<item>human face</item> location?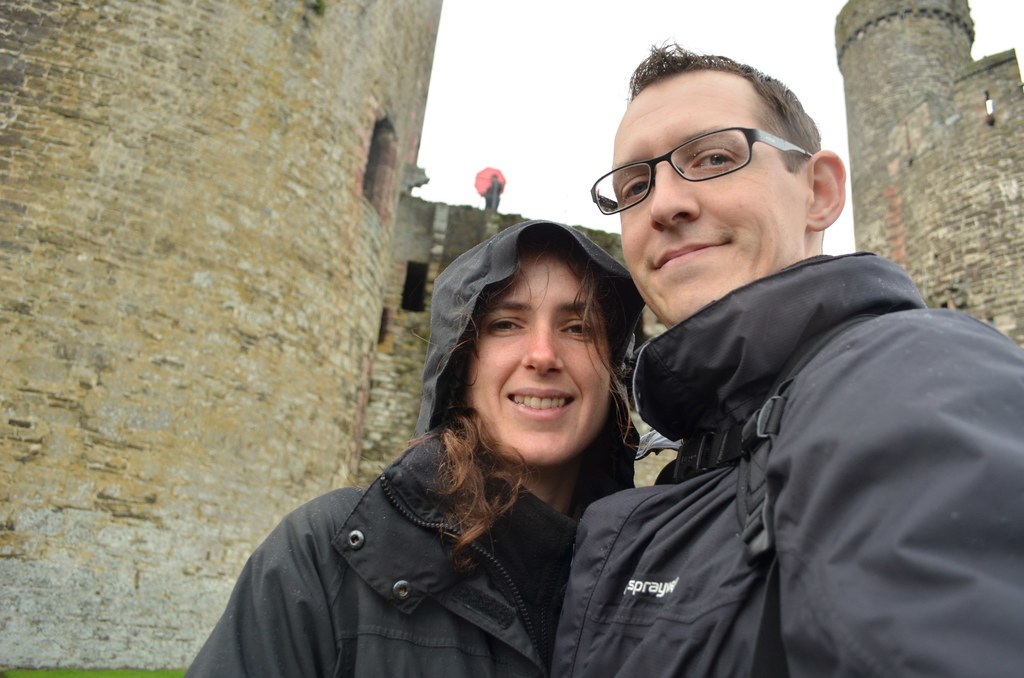
465 254 611 460
